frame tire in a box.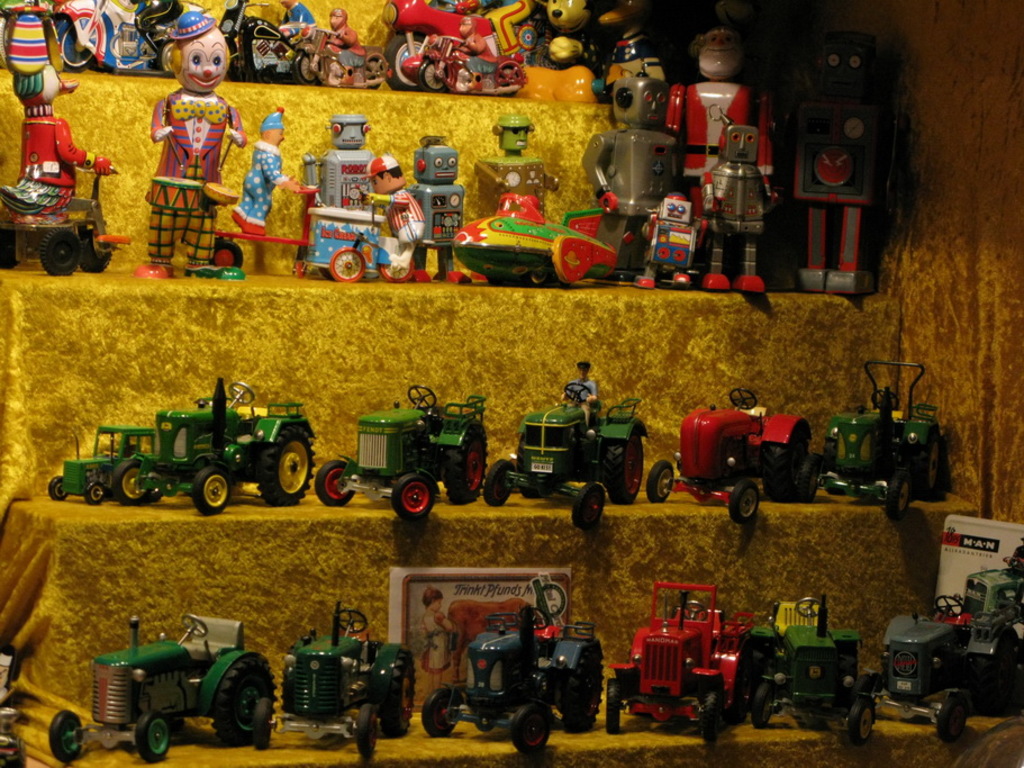
x1=387, y1=31, x2=427, y2=82.
